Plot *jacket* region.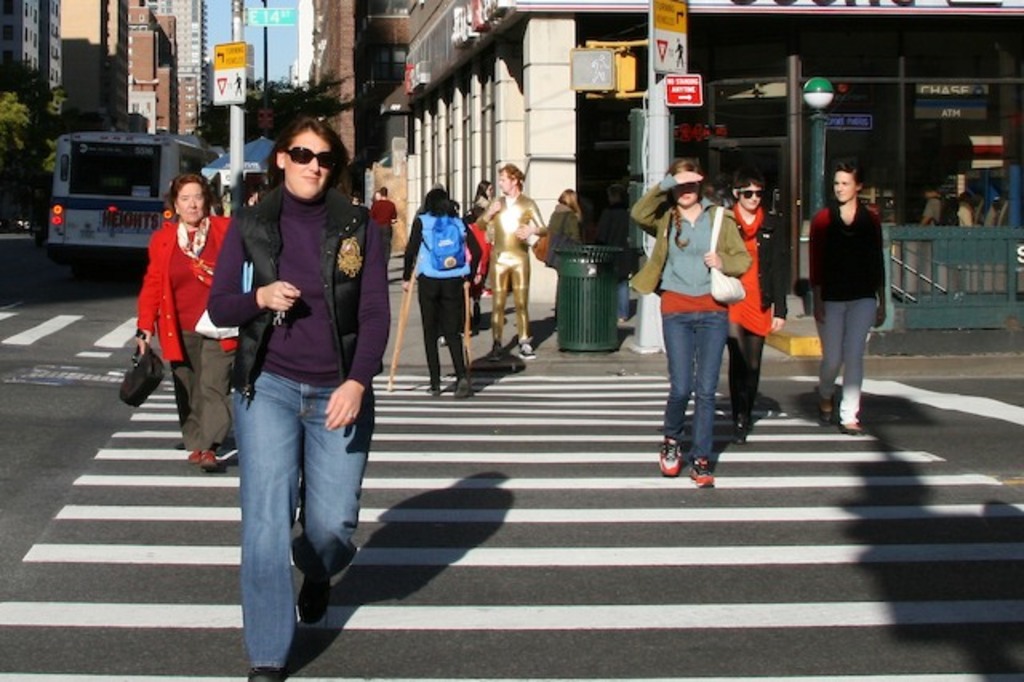
Plotted at box(624, 181, 758, 293).
